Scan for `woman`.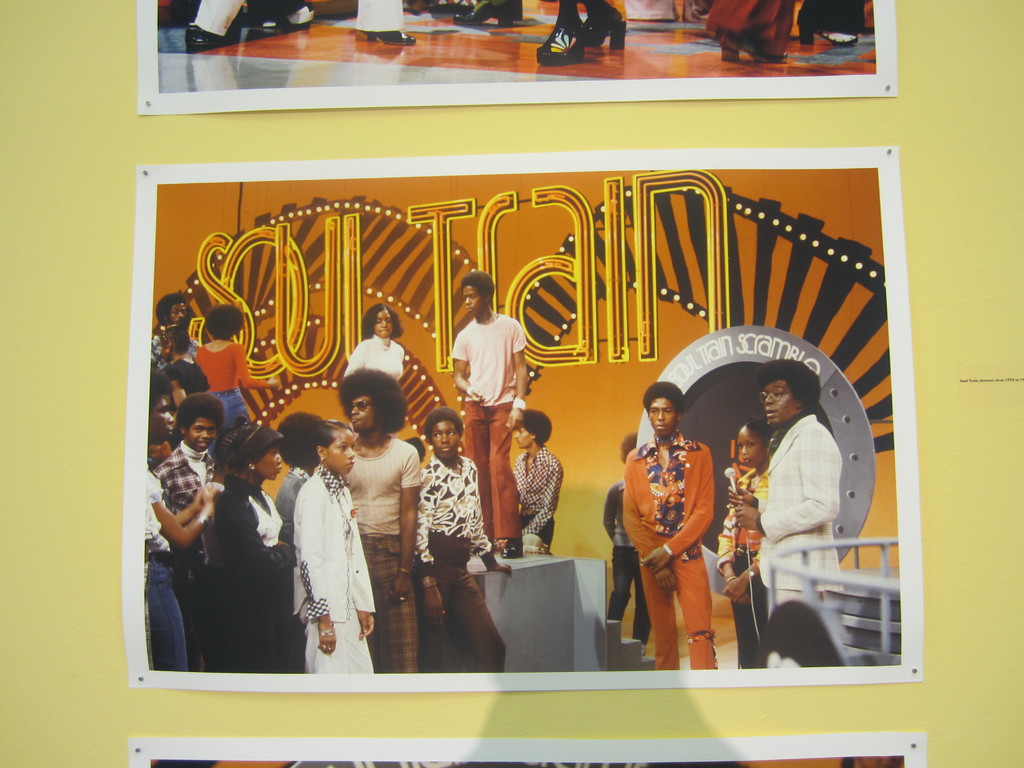
Scan result: 342,303,434,372.
